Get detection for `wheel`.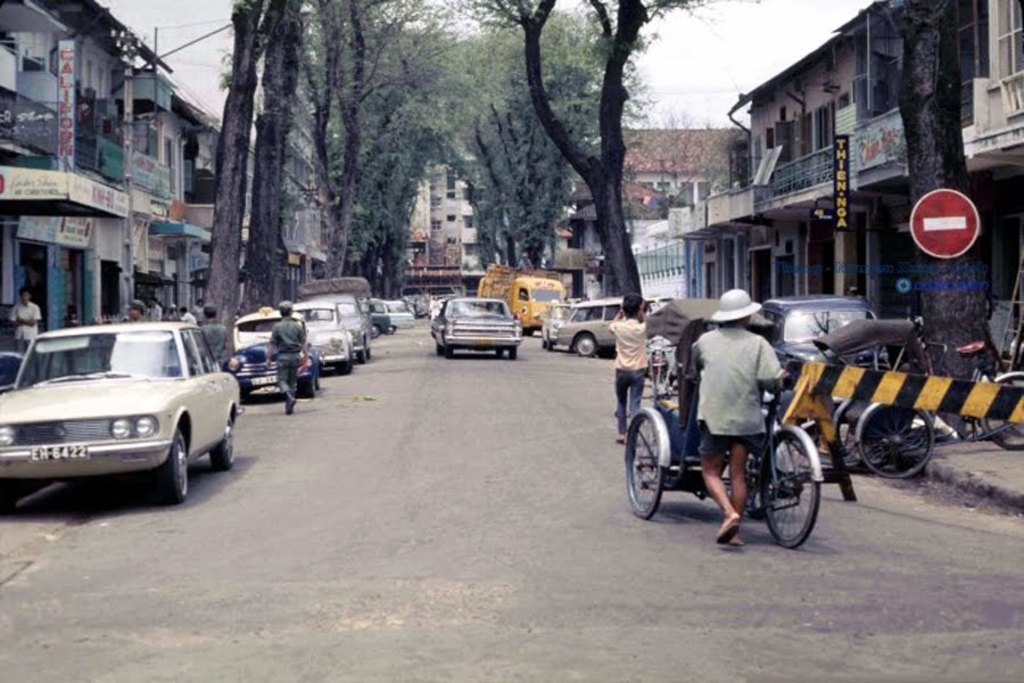
Detection: 370/323/380/338.
